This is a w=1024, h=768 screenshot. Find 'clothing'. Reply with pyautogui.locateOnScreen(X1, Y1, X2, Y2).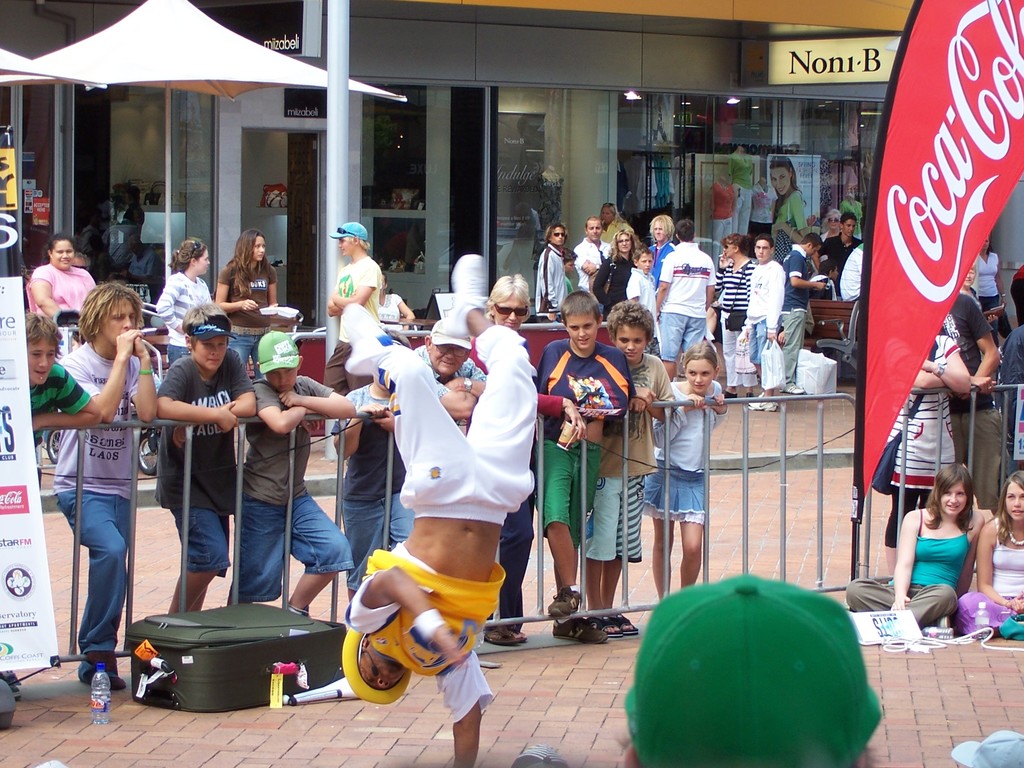
pyautogui.locateOnScreen(535, 238, 564, 321).
